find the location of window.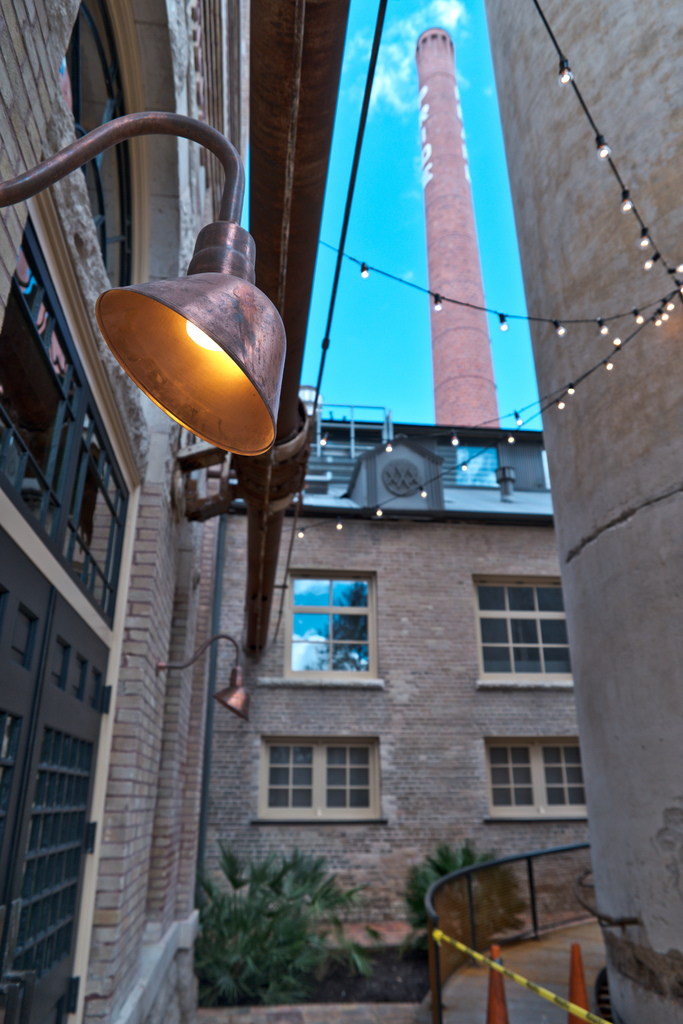
Location: x1=256 y1=734 x2=392 y2=831.
